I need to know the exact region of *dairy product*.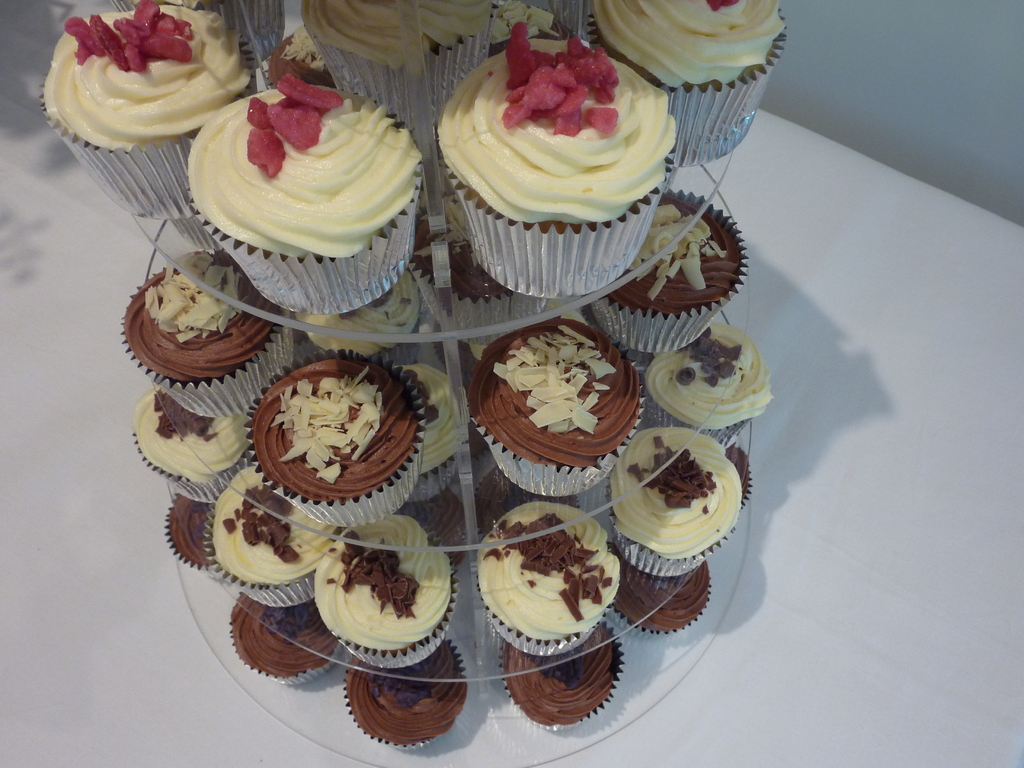
Region: select_region(318, 507, 462, 659).
